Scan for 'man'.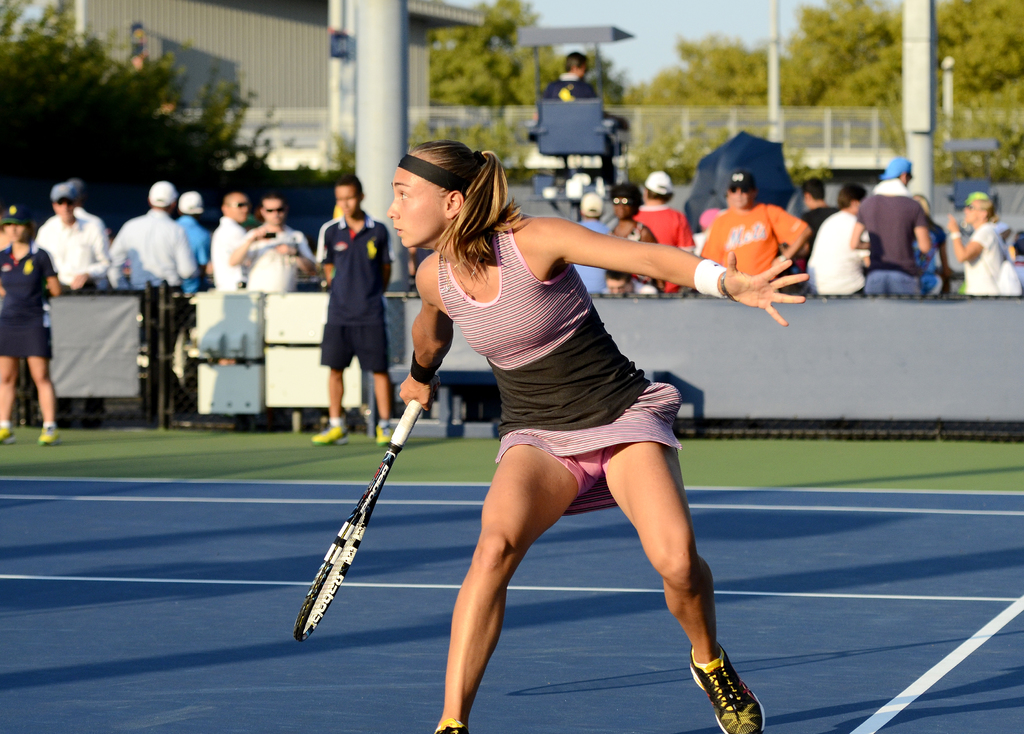
Scan result: 228/197/317/296.
